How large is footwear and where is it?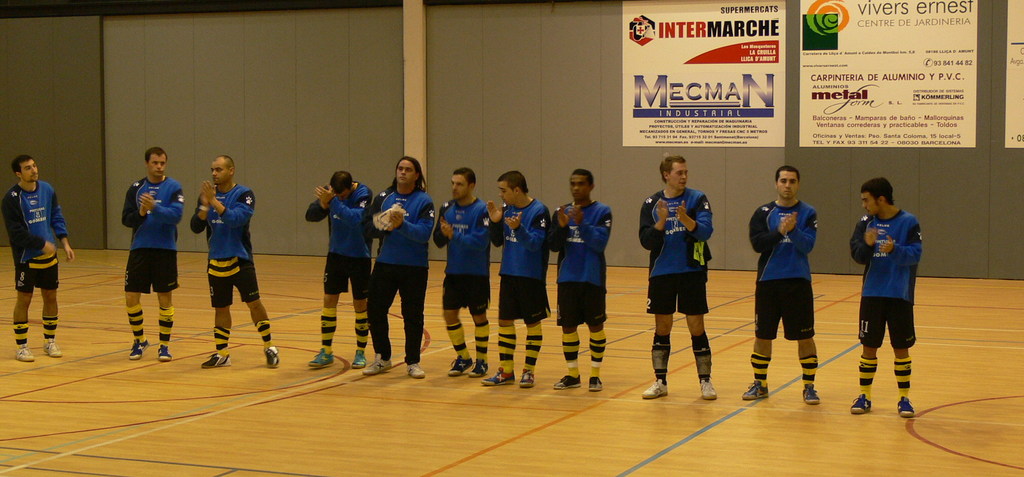
Bounding box: (361,354,391,375).
